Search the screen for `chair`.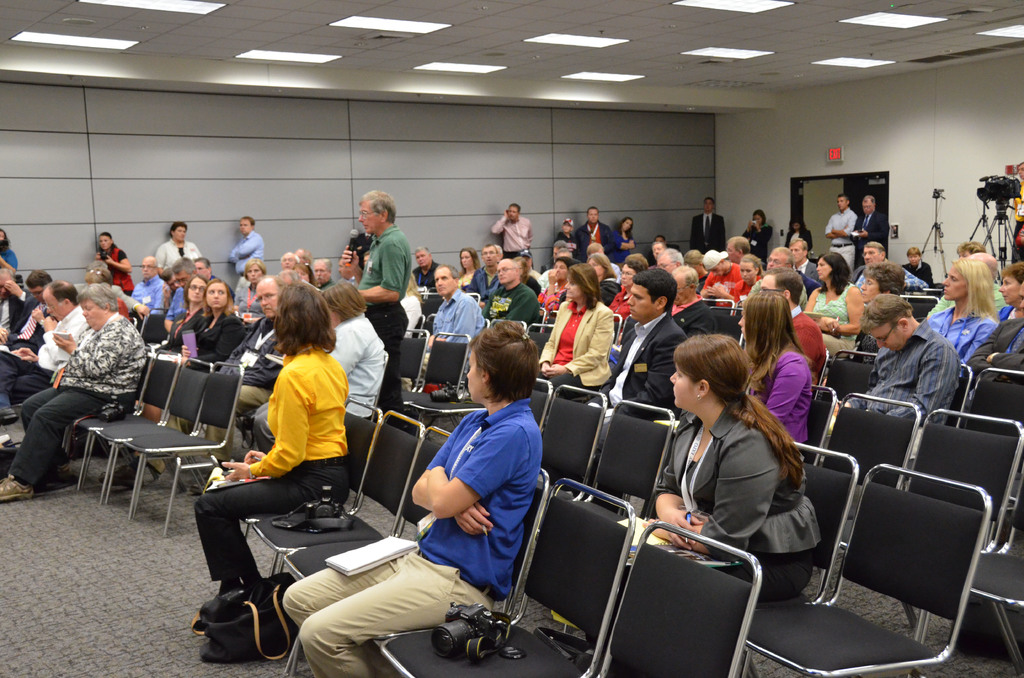
Found at box(808, 391, 920, 625).
